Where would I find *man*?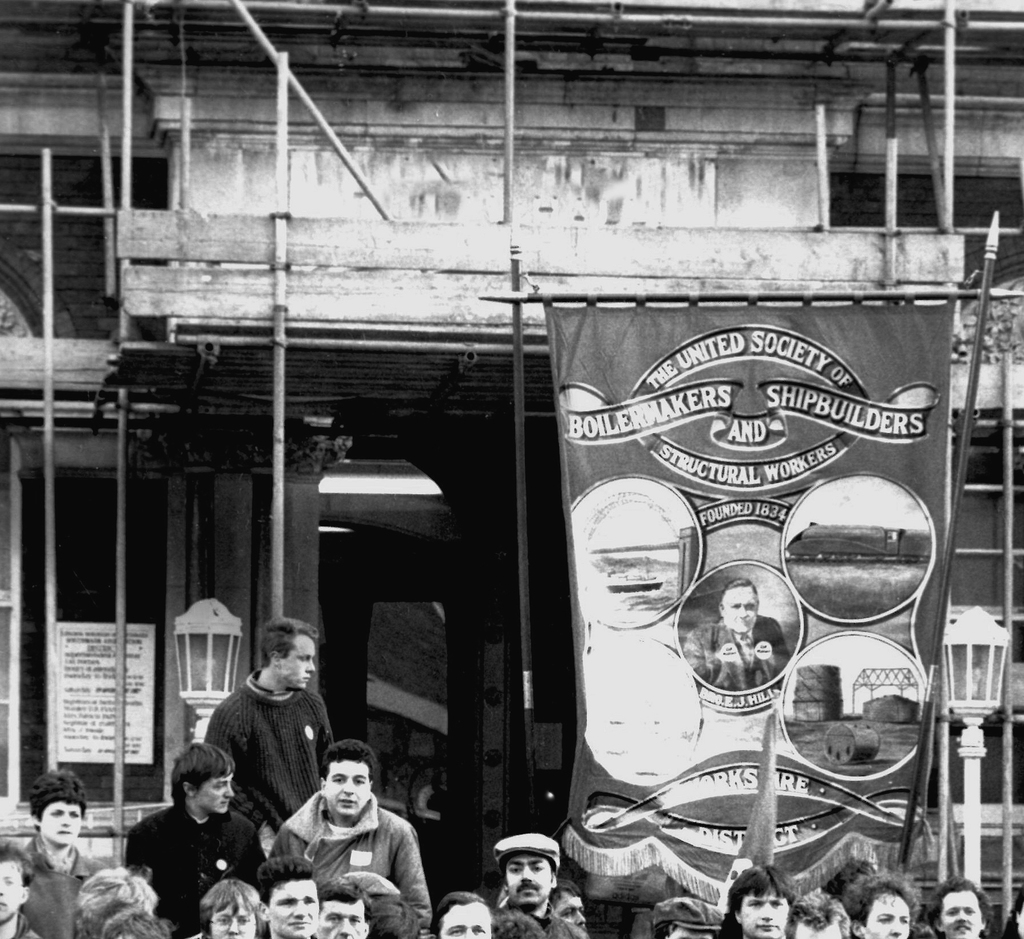
At crop(71, 863, 156, 938).
